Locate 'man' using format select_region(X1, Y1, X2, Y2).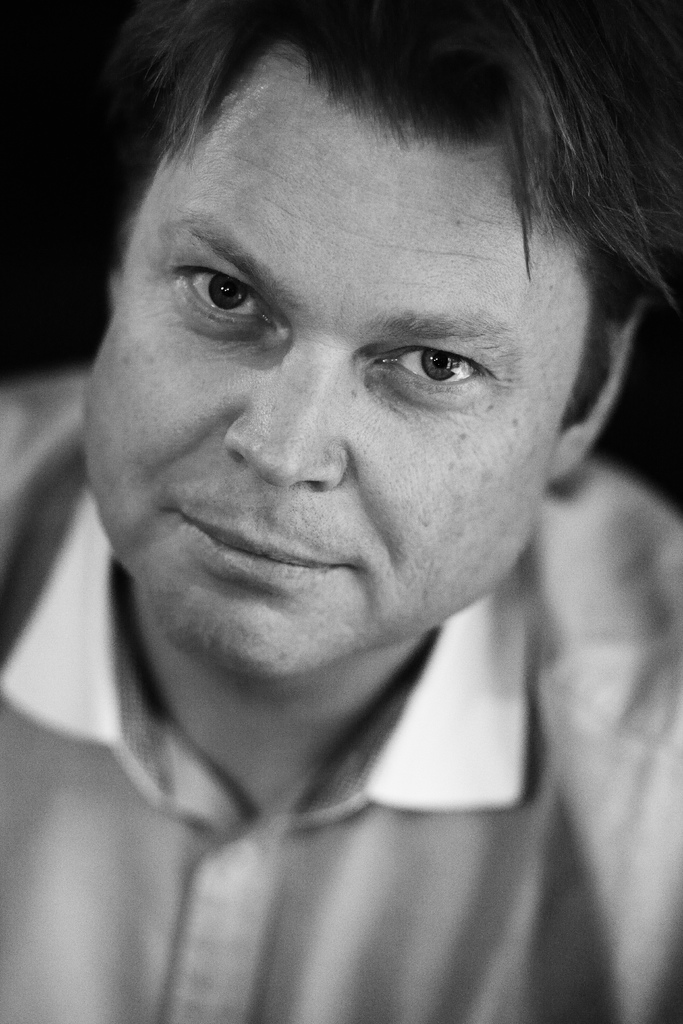
select_region(0, 0, 682, 1023).
